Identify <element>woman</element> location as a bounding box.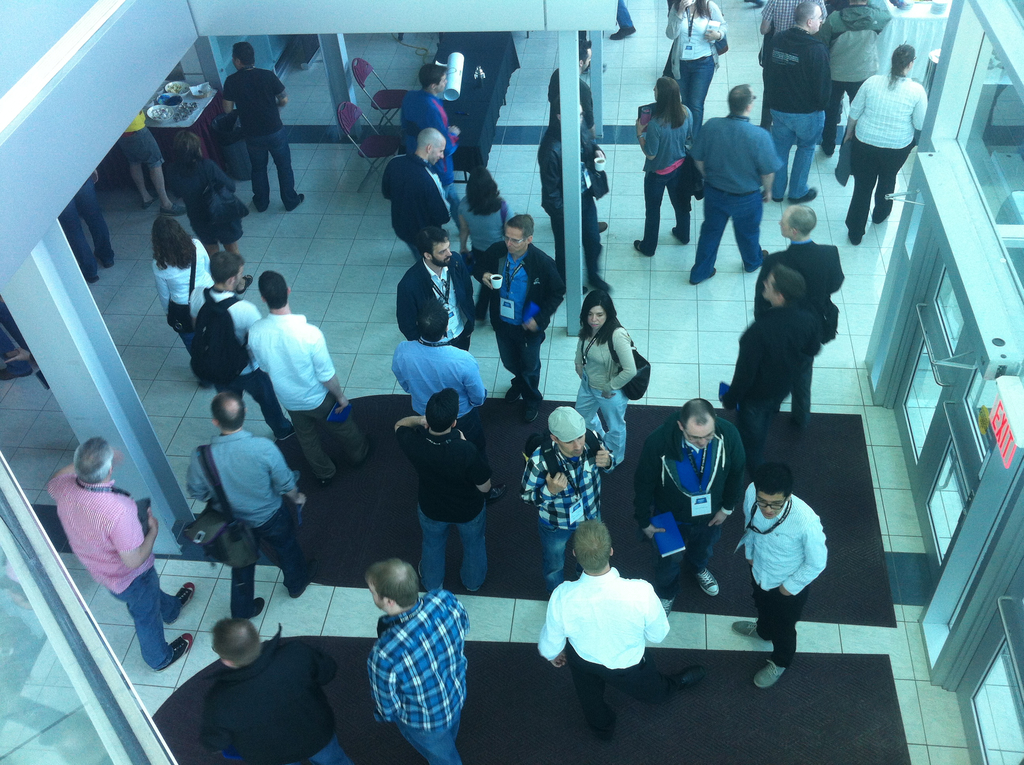
(left=117, top=106, right=183, bottom=212).
